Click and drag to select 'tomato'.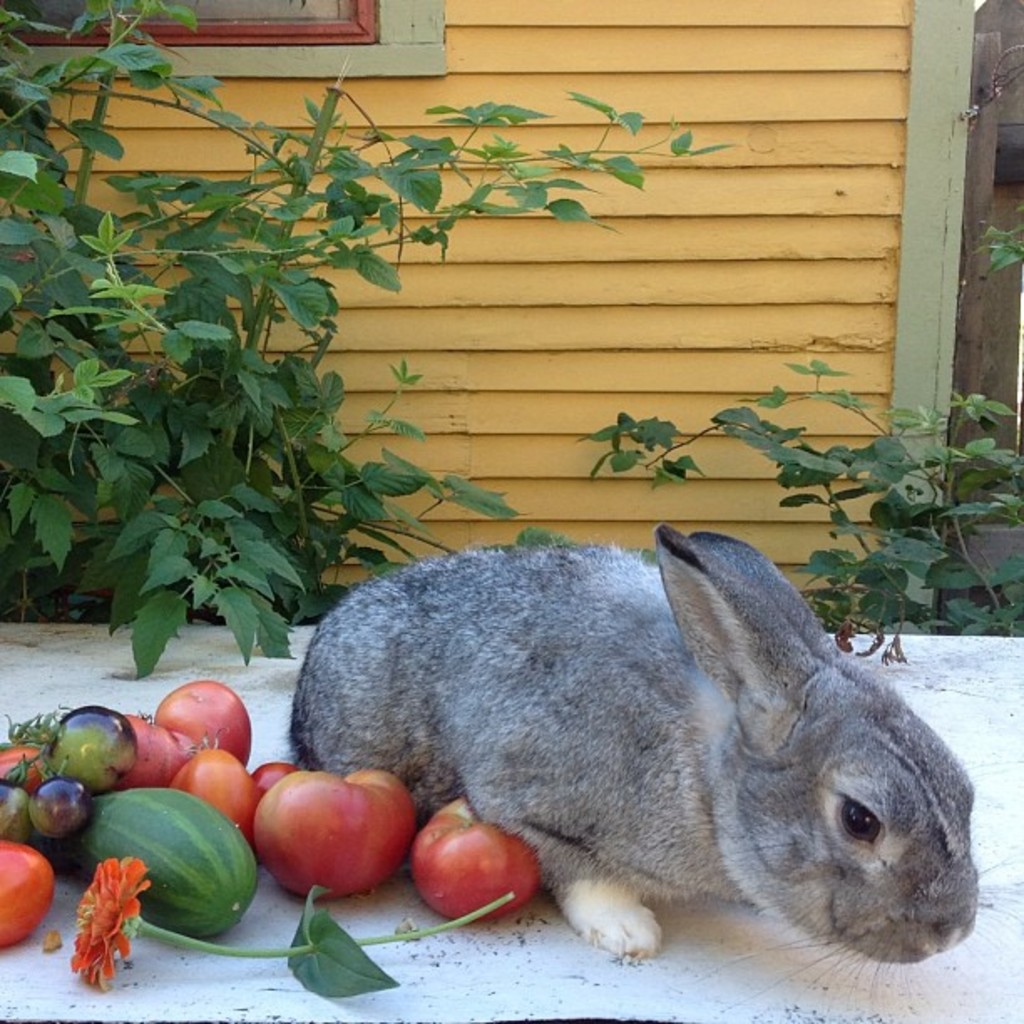
Selection: x1=169, y1=735, x2=251, y2=832.
